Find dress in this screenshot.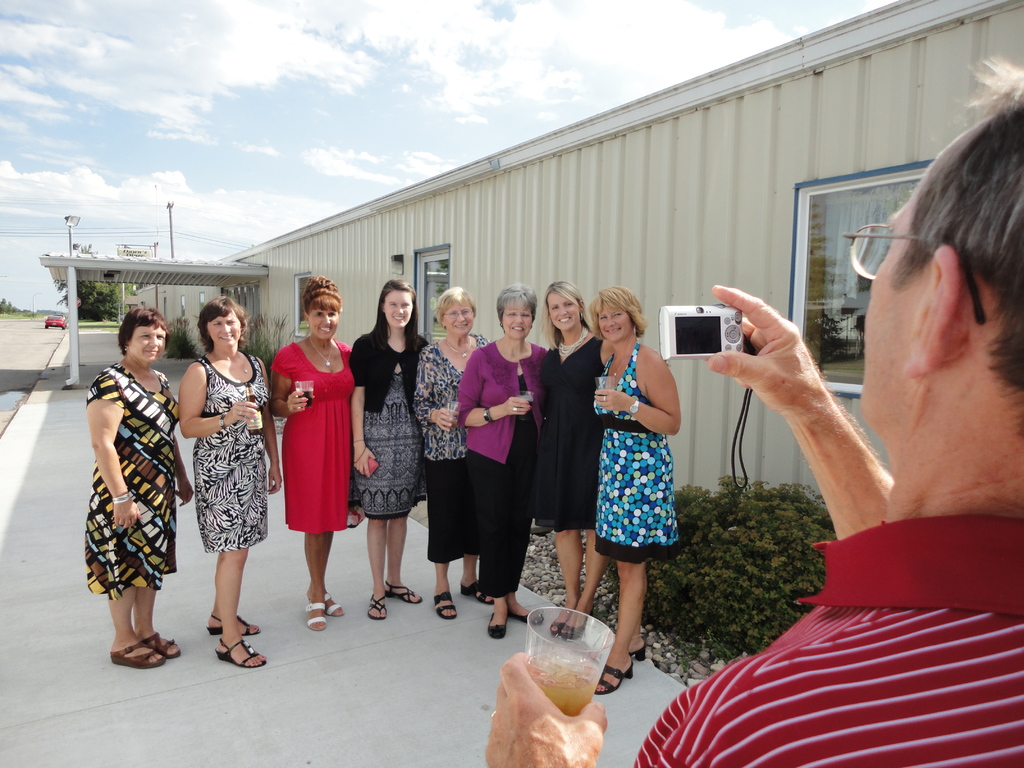
The bounding box for dress is box=[86, 364, 181, 600].
